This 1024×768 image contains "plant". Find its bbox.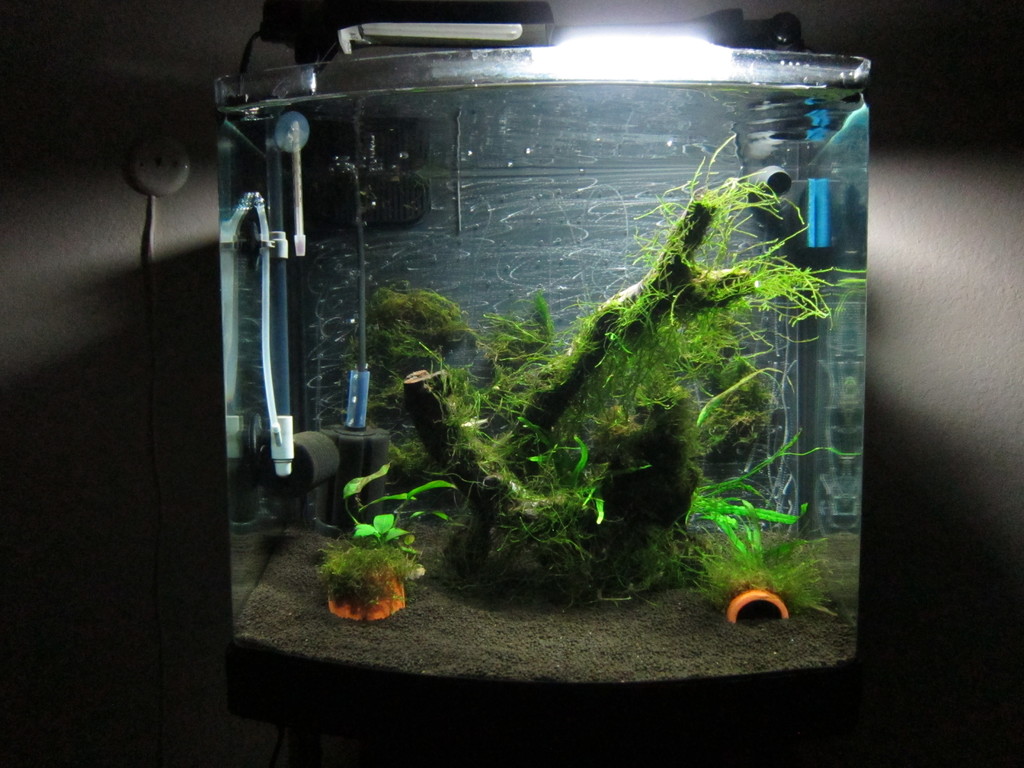
{"left": 369, "top": 280, "right": 486, "bottom": 445}.
